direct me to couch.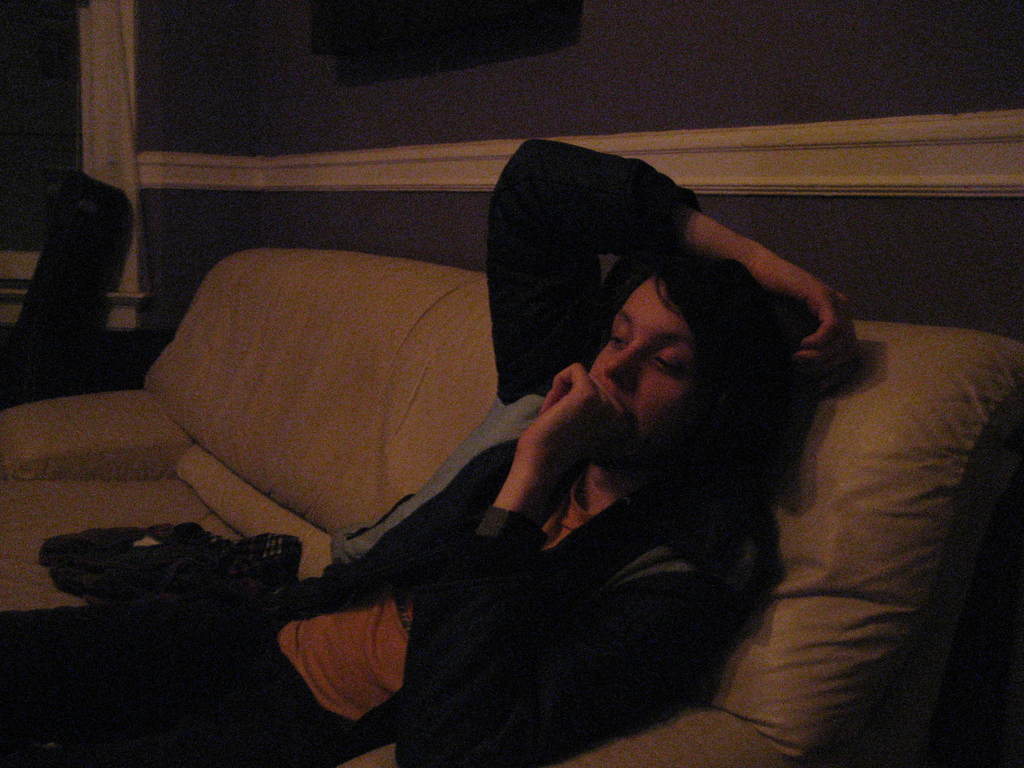
Direction: bbox=[78, 155, 947, 767].
